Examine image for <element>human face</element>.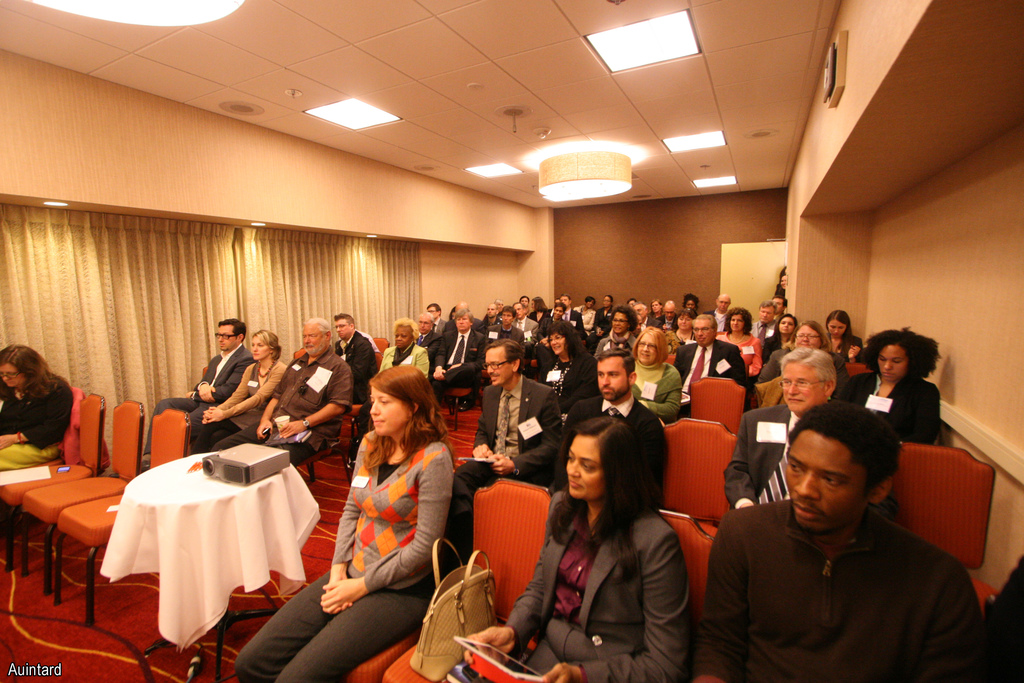
Examination result: (783, 426, 867, 530).
